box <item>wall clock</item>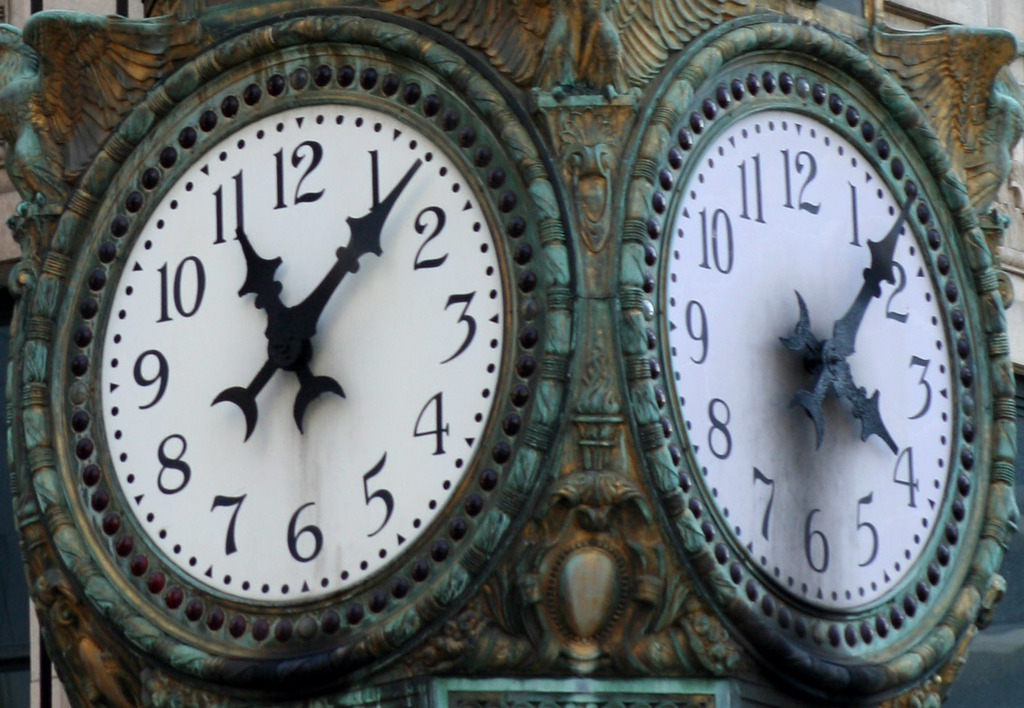
region(19, 6, 593, 697)
